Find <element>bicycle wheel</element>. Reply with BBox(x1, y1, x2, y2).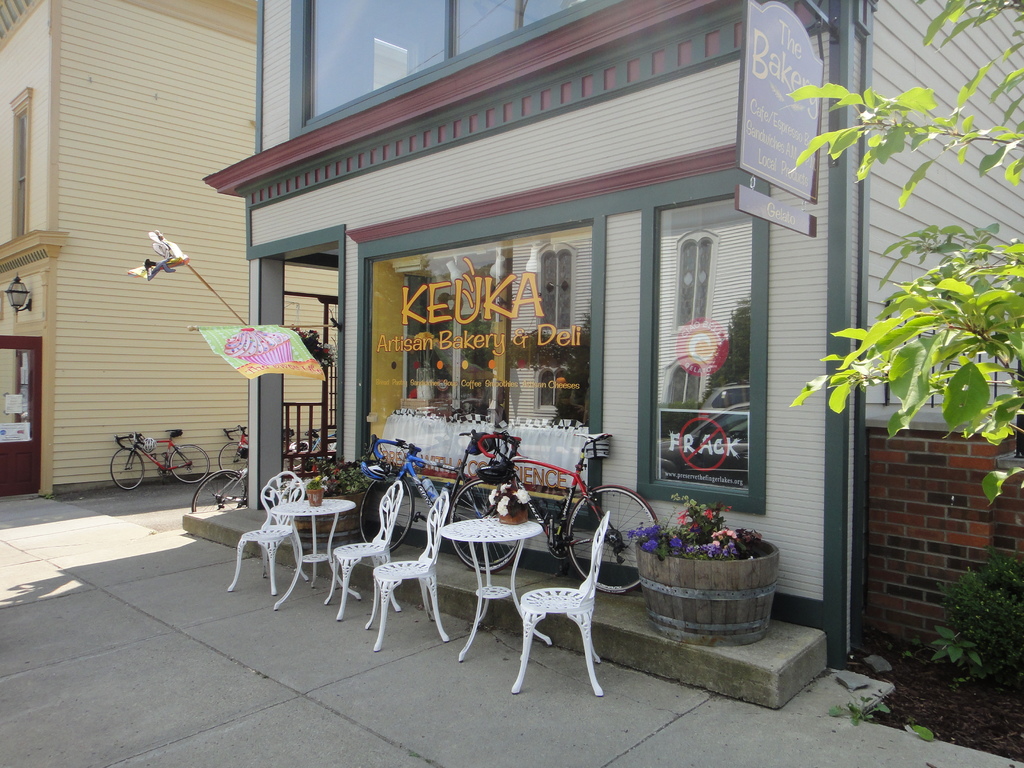
BBox(452, 479, 520, 566).
